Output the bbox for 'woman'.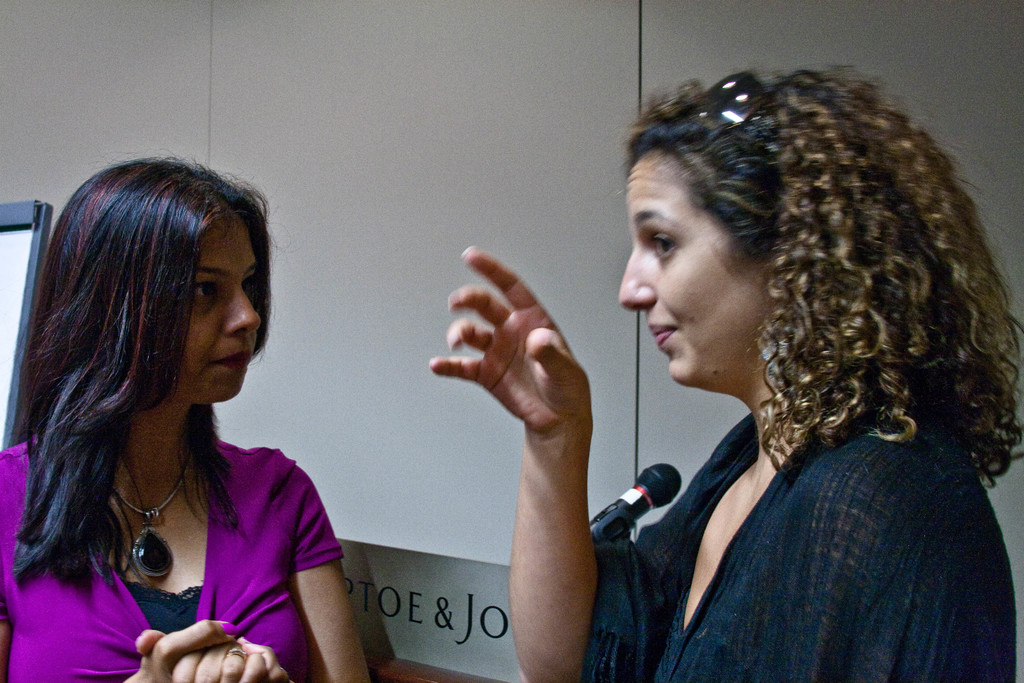
1, 163, 371, 682.
